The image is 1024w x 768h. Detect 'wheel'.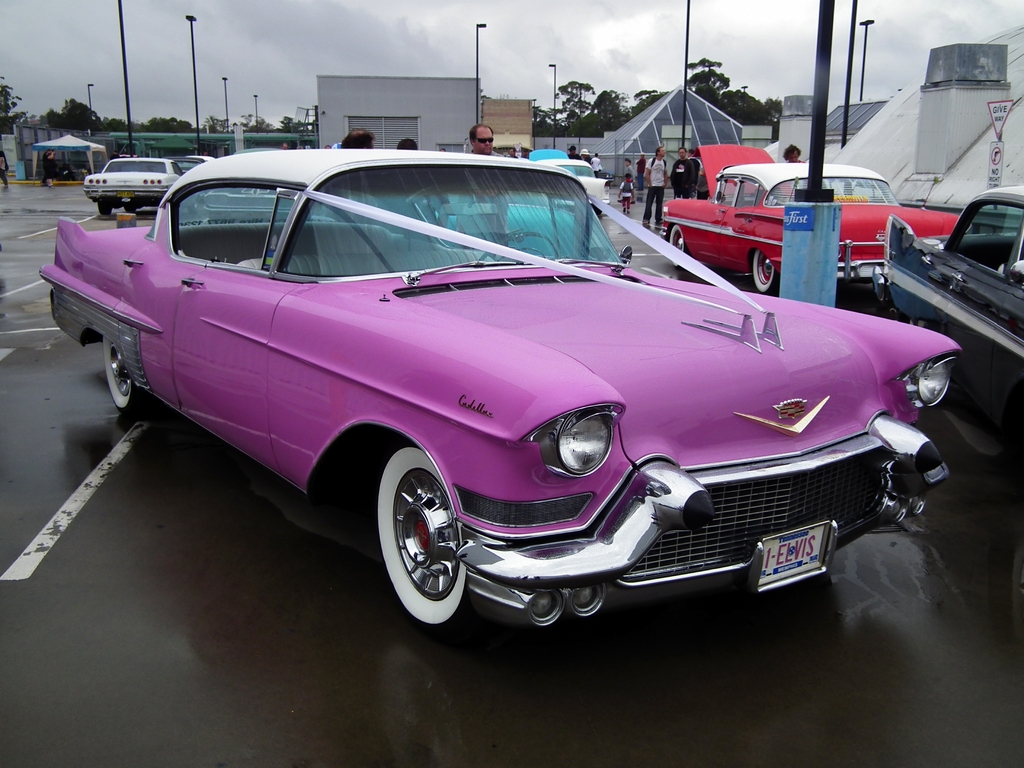
Detection: 751,249,775,292.
